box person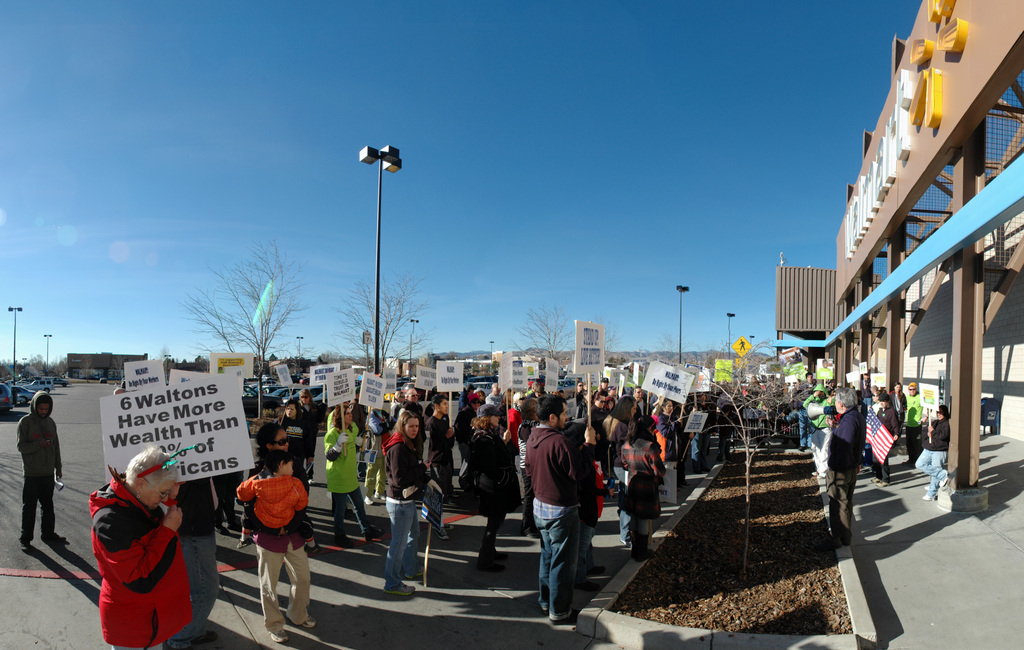
BBox(899, 374, 930, 455)
